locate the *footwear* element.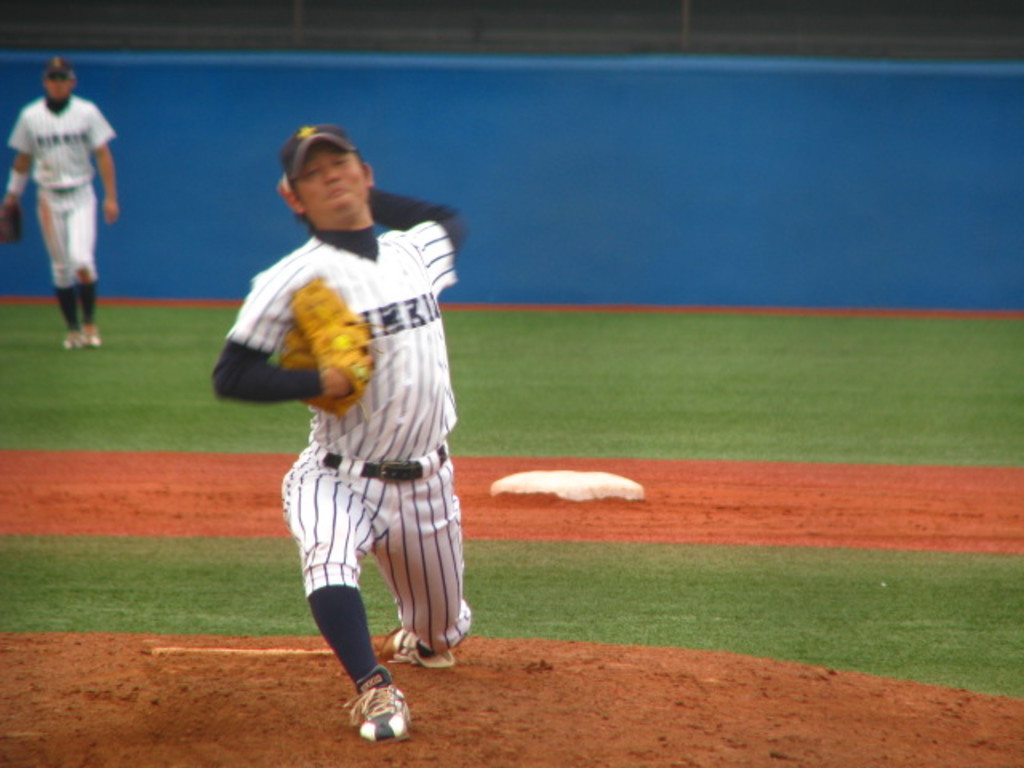
Element bbox: Rect(331, 672, 405, 752).
